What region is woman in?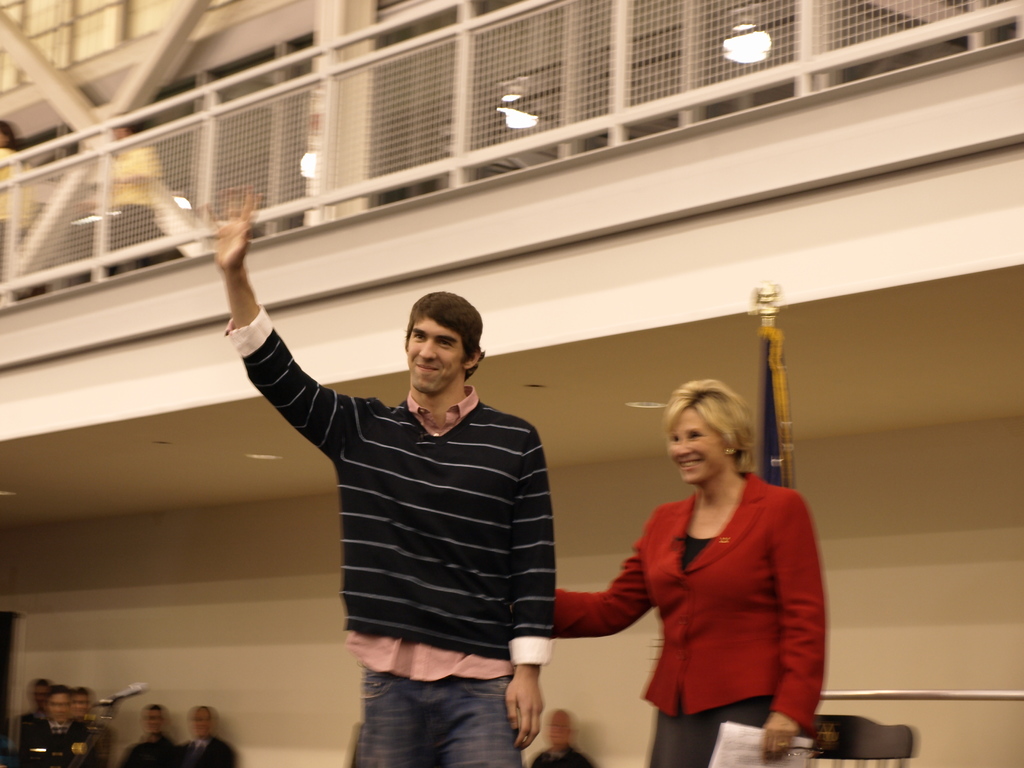
bbox(589, 378, 825, 753).
